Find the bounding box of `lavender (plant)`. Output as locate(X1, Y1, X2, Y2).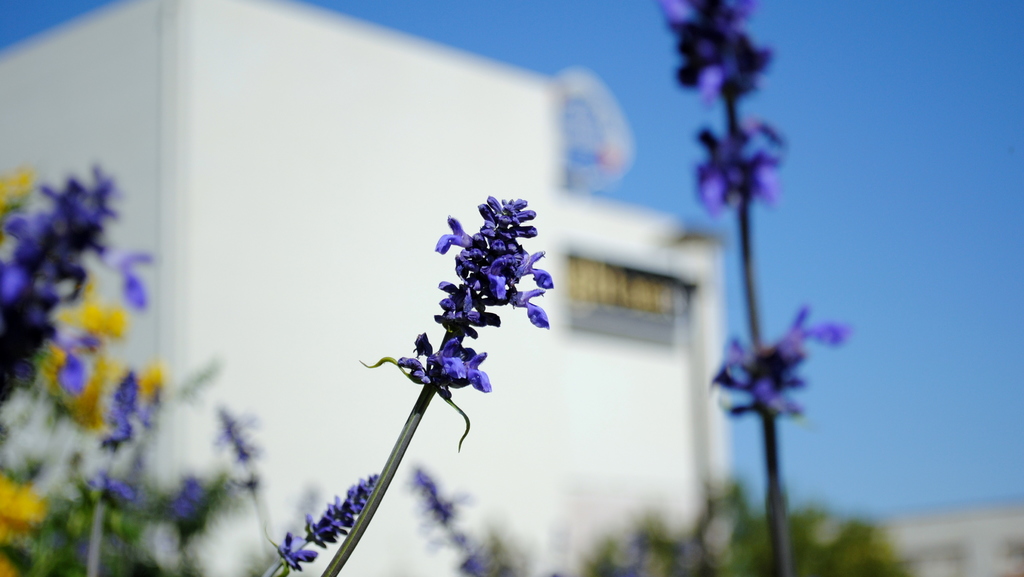
locate(262, 475, 378, 573).
